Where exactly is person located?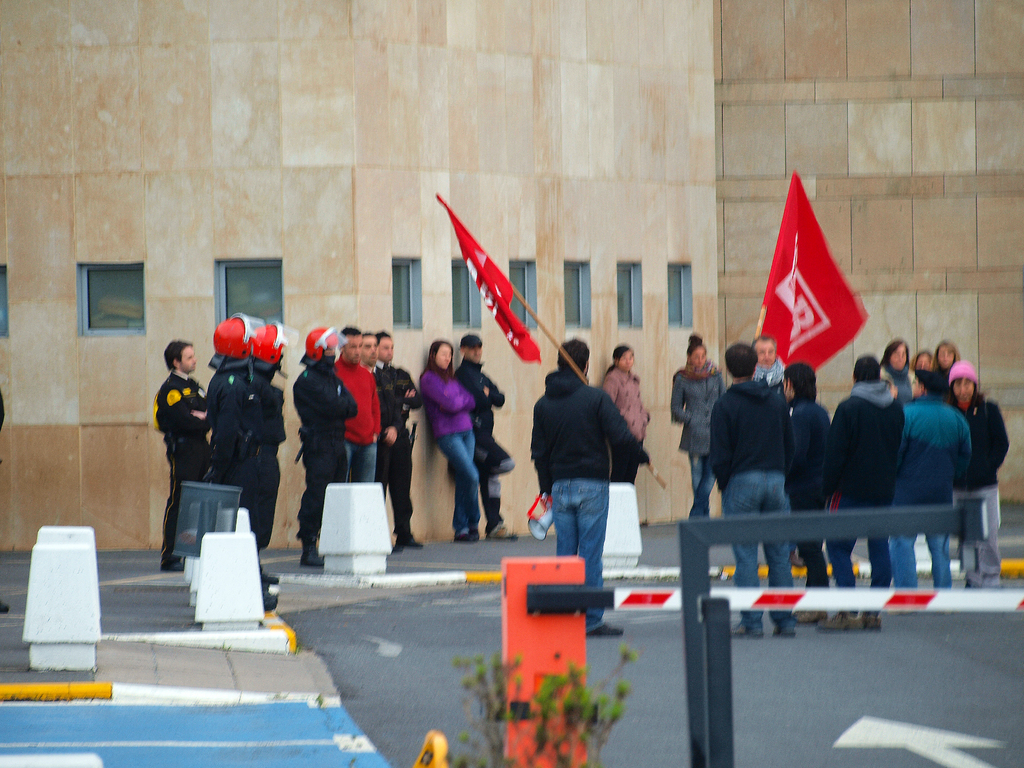
Its bounding box is box=[708, 341, 800, 641].
